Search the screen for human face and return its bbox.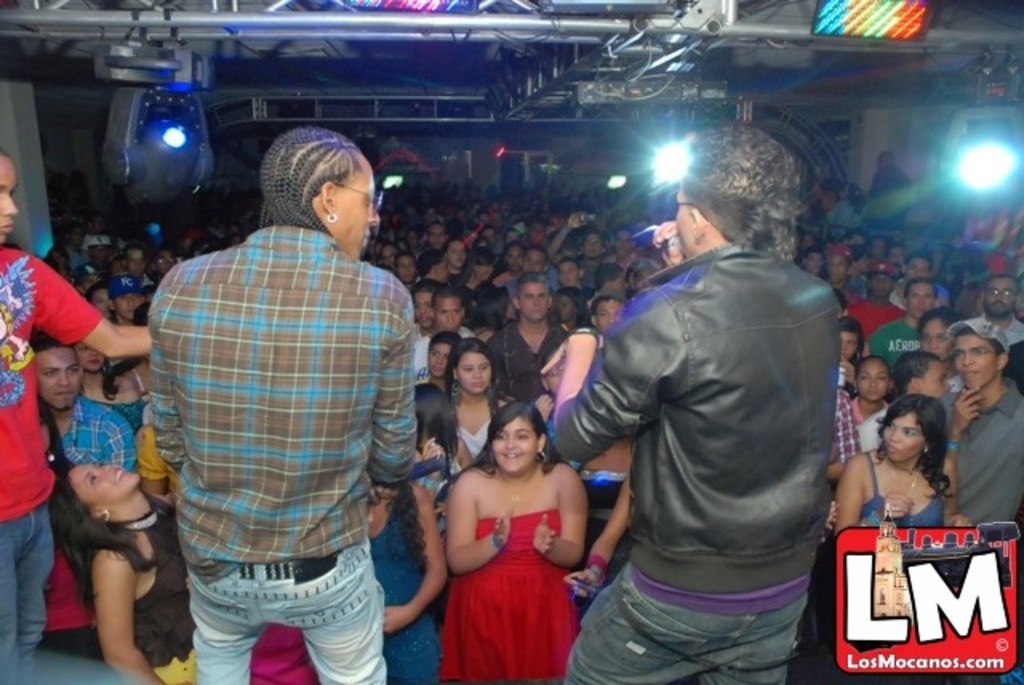
Found: 925,354,950,402.
